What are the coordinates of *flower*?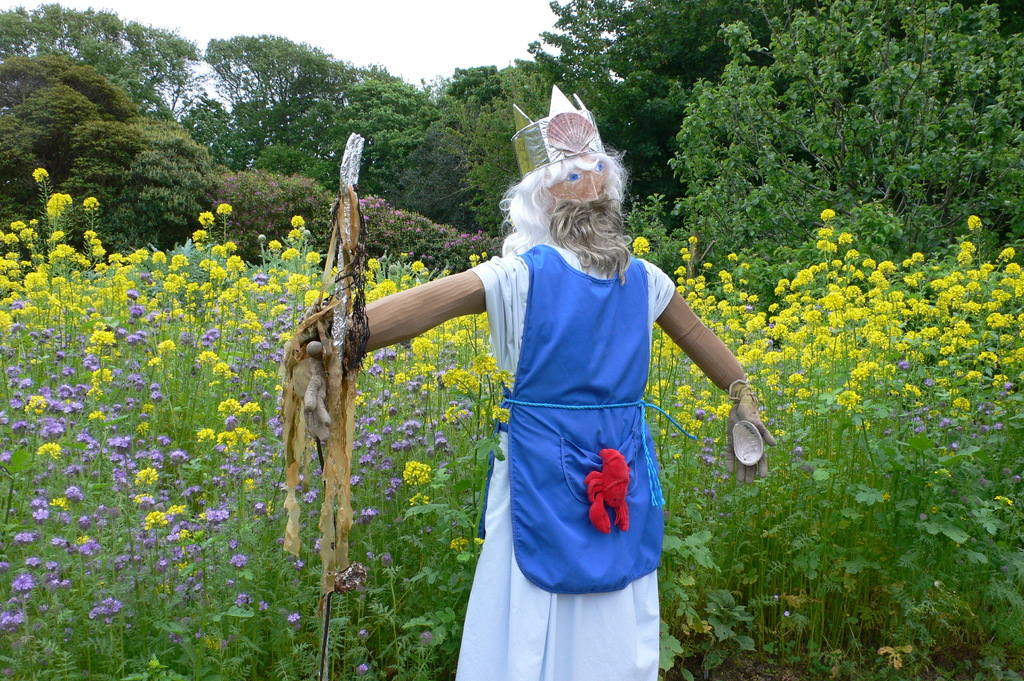
[x1=255, y1=600, x2=270, y2=611].
